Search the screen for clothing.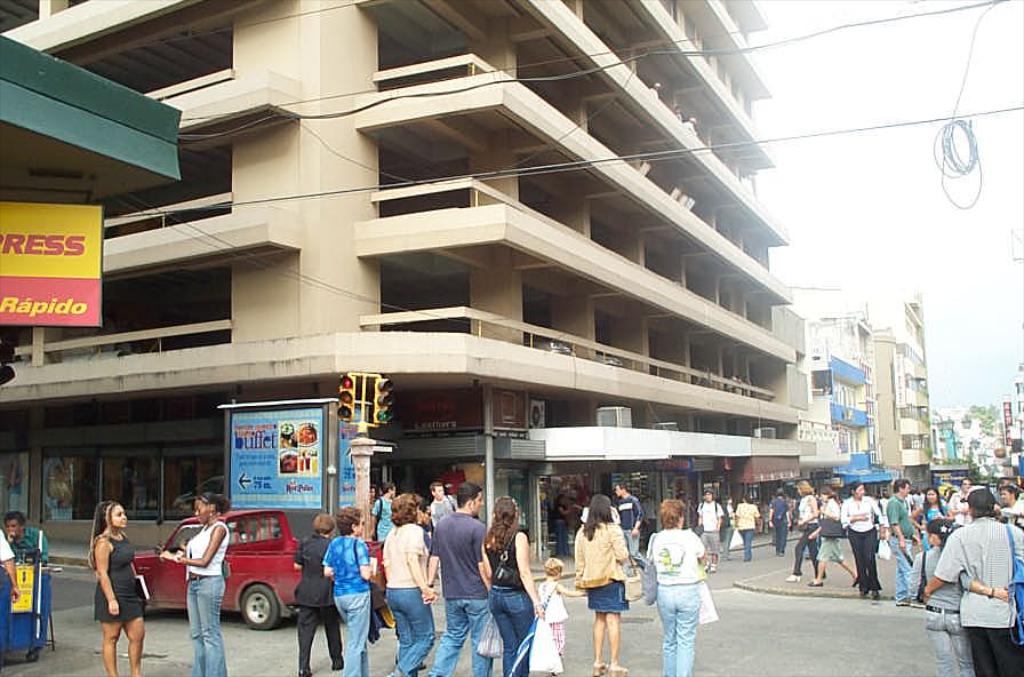
Found at region(734, 503, 765, 558).
